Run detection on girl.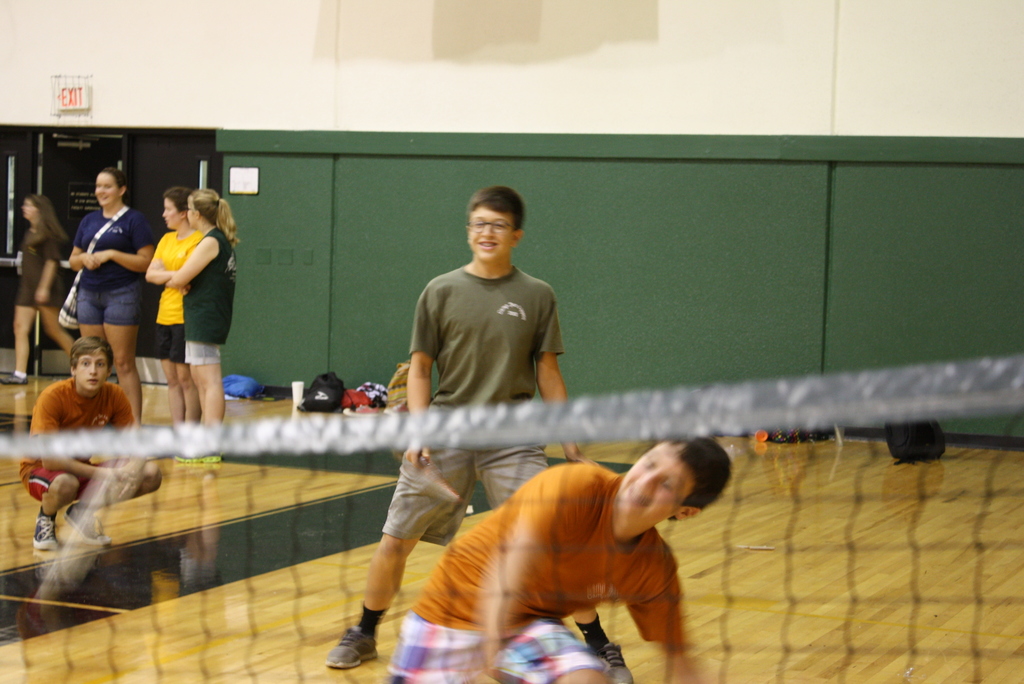
Result: l=171, t=187, r=242, b=466.
